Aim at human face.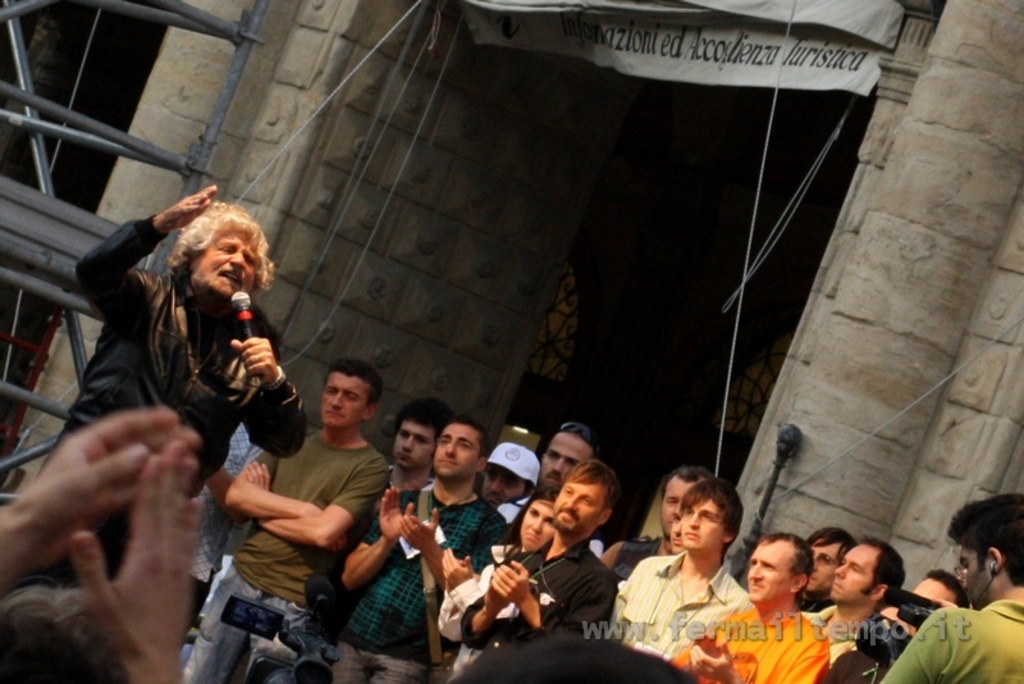
Aimed at <bbox>662, 480, 707, 530</bbox>.
